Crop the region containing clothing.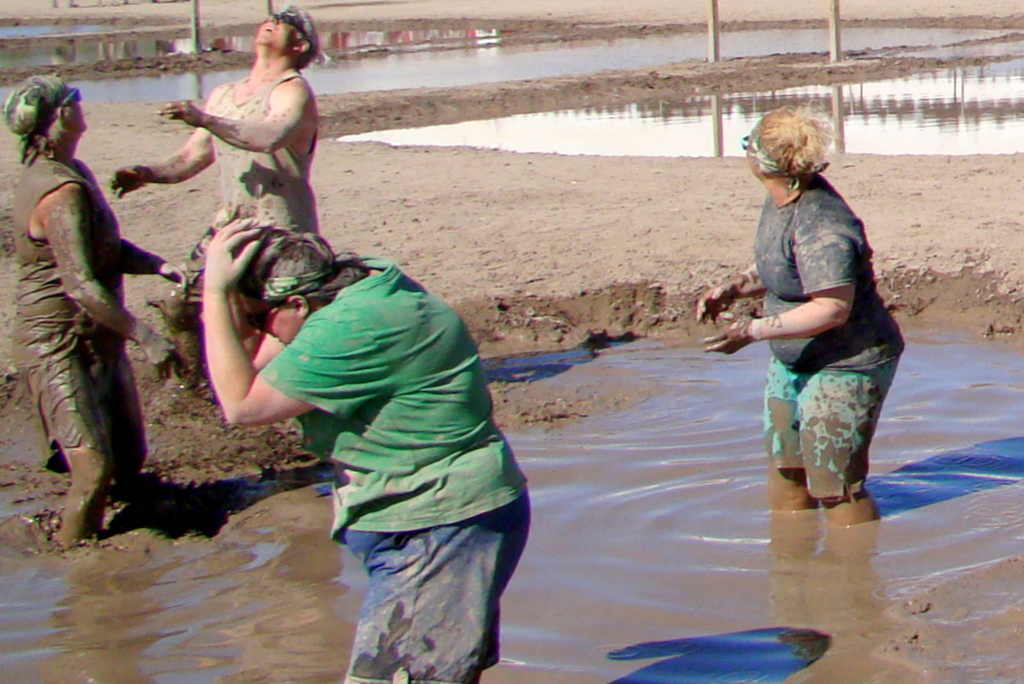
Crop region: select_region(4, 153, 147, 478).
